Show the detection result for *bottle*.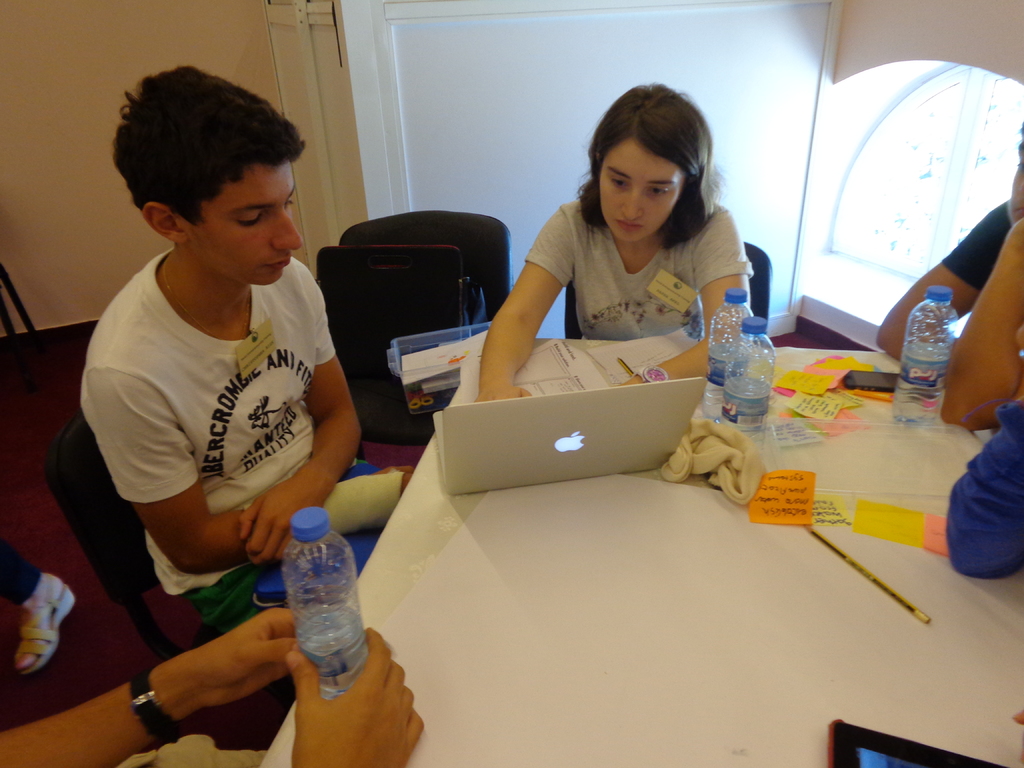
x1=892 y1=285 x2=956 y2=430.
